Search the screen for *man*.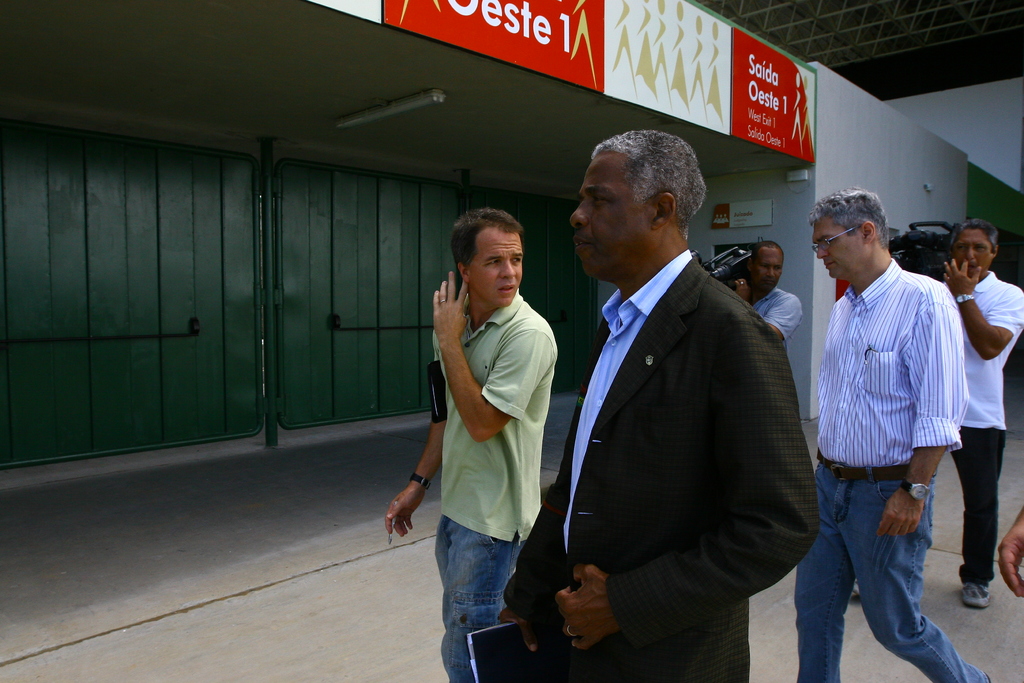
Found at <box>733,242,804,336</box>.
